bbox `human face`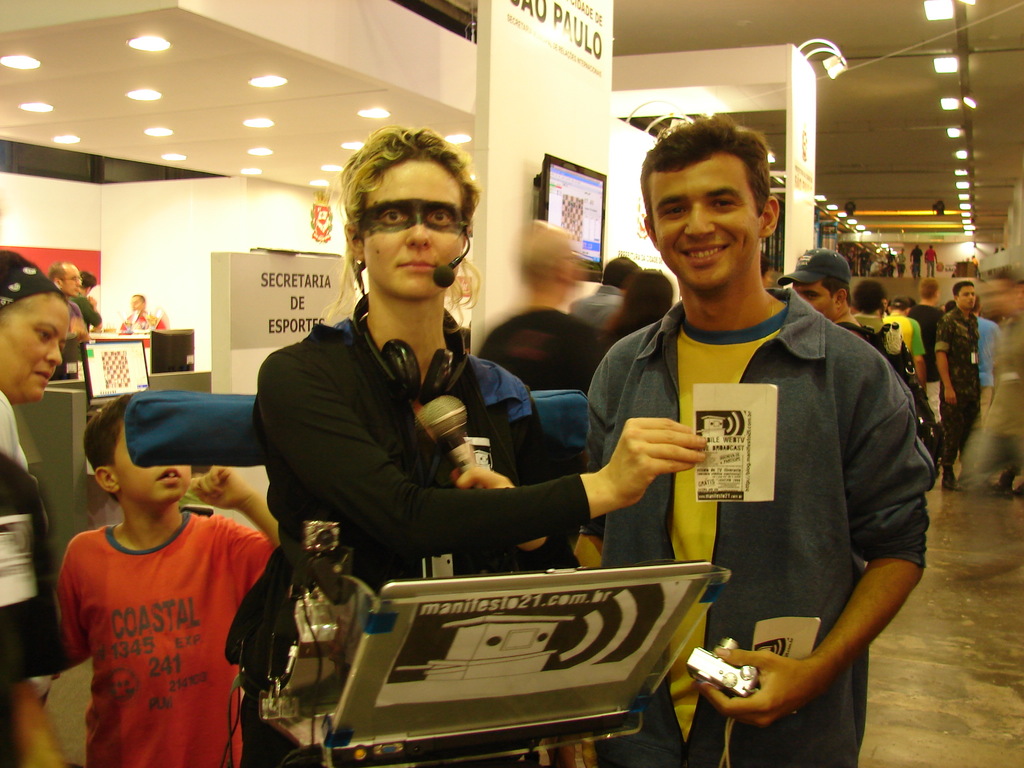
<box>0,289,65,405</box>
